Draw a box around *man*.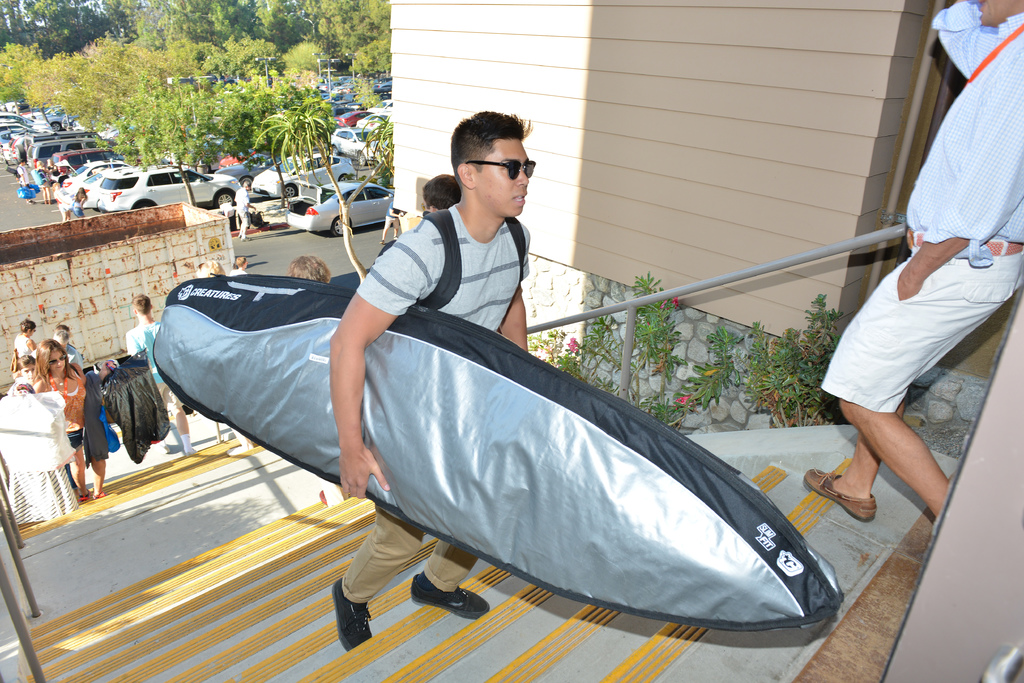
rect(29, 328, 85, 369).
